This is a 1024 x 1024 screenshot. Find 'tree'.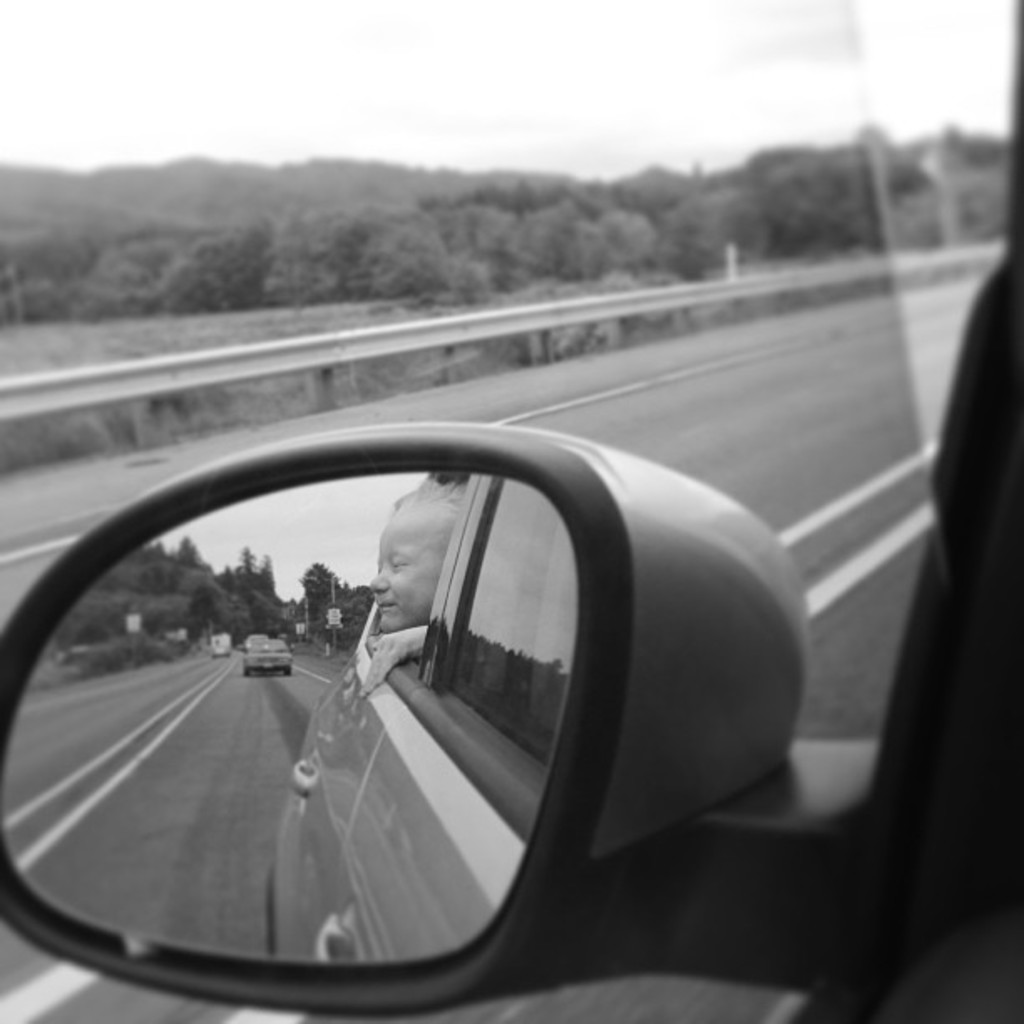
Bounding box: <bbox>151, 241, 259, 315</bbox>.
